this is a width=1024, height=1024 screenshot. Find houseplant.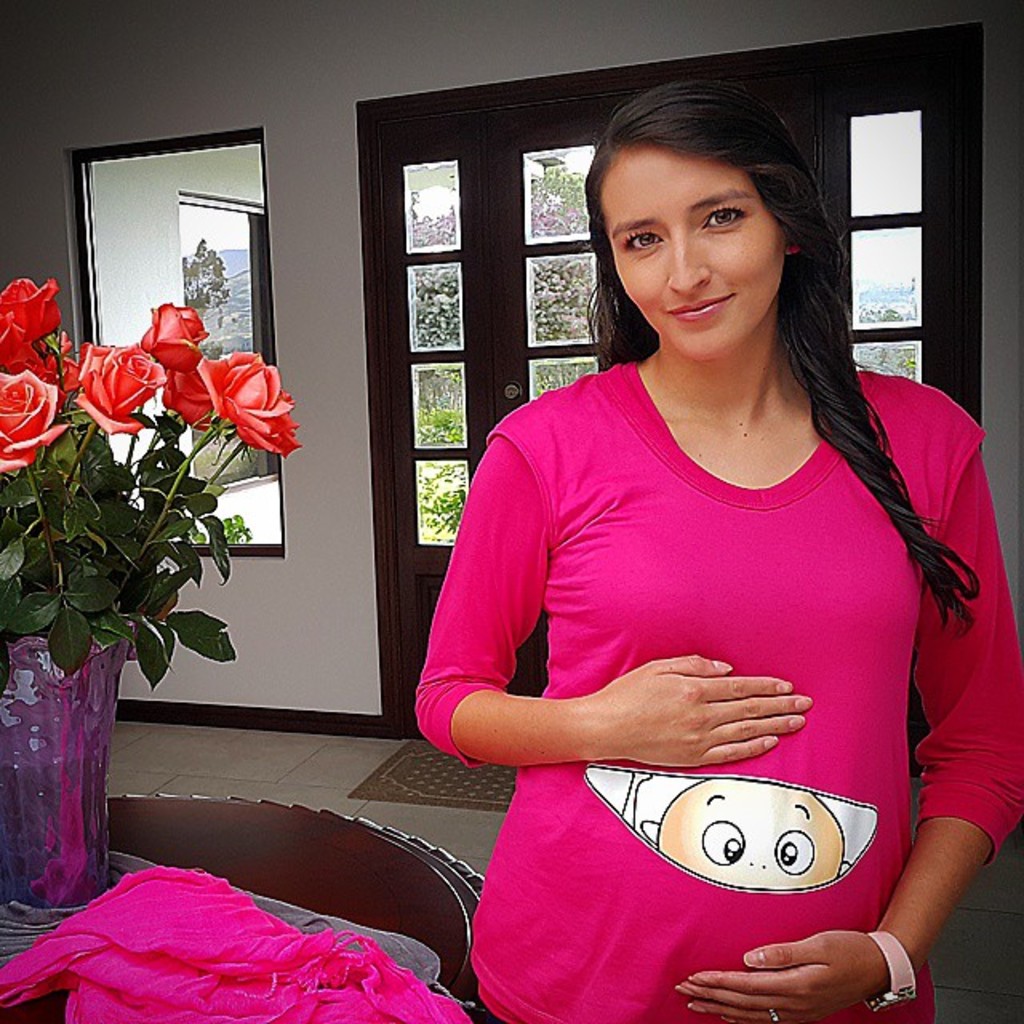
Bounding box: (0, 274, 294, 923).
